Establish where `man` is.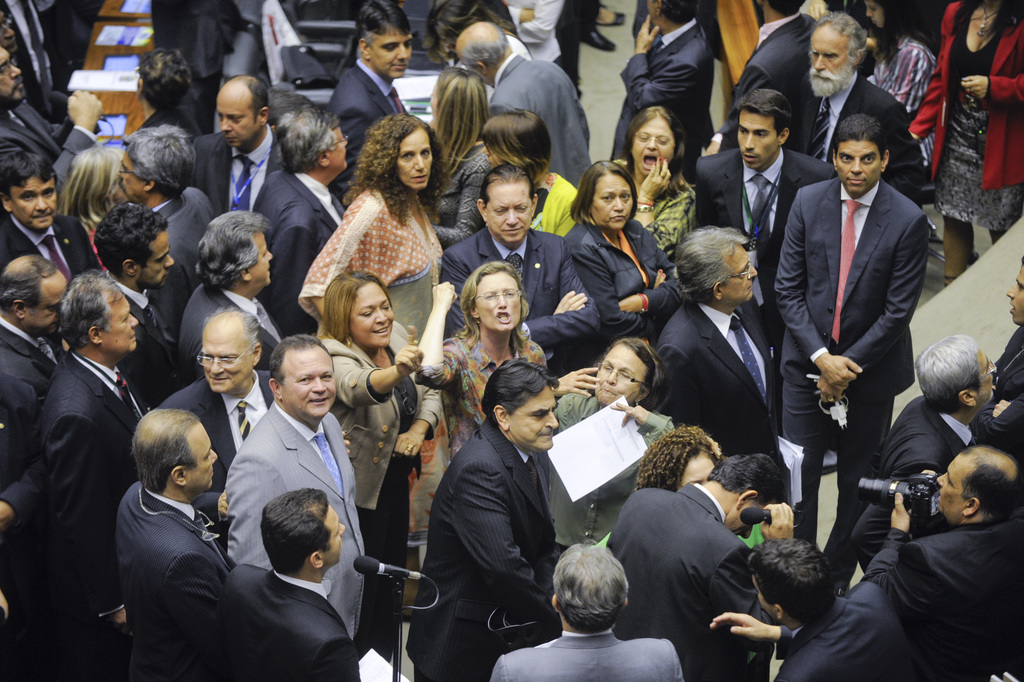
Established at box=[779, 29, 918, 189].
